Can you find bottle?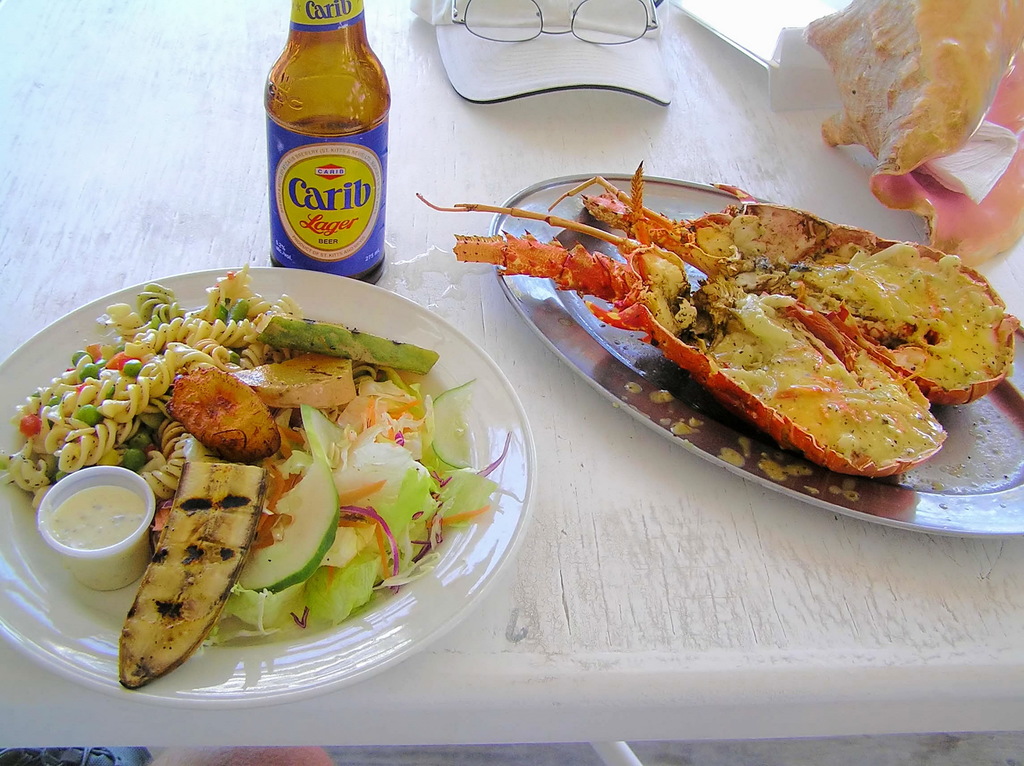
Yes, bounding box: x1=254 y1=0 x2=394 y2=292.
